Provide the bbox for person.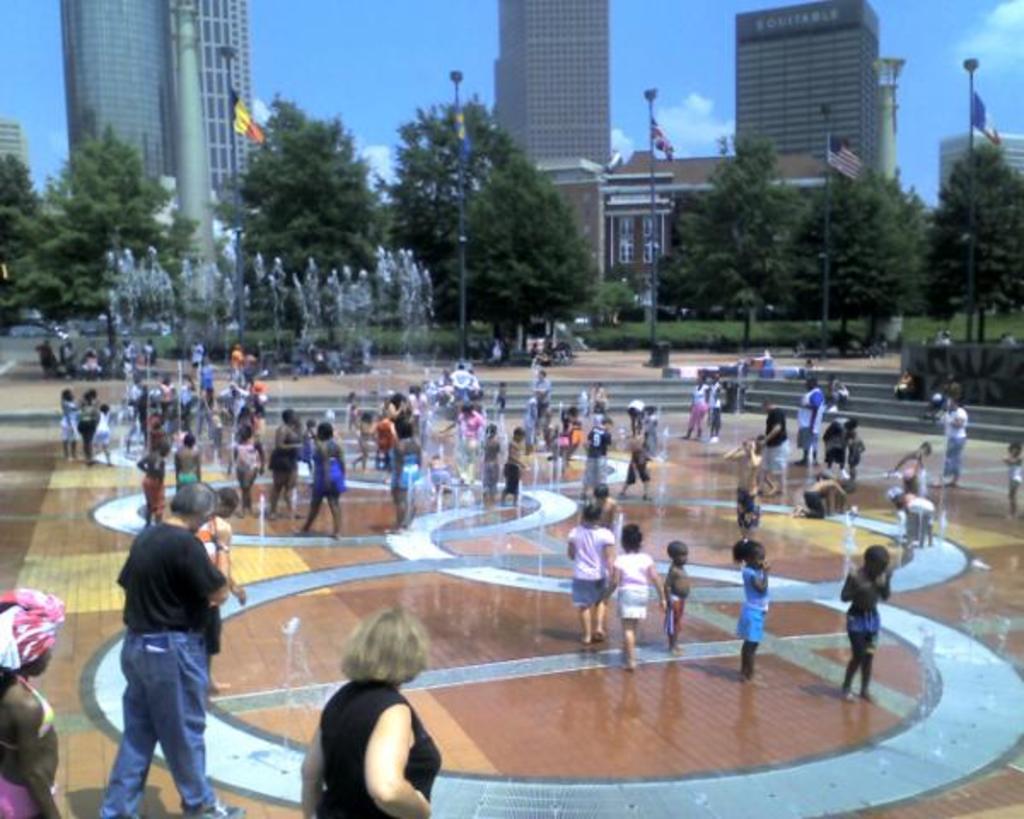
x1=292, y1=606, x2=439, y2=817.
